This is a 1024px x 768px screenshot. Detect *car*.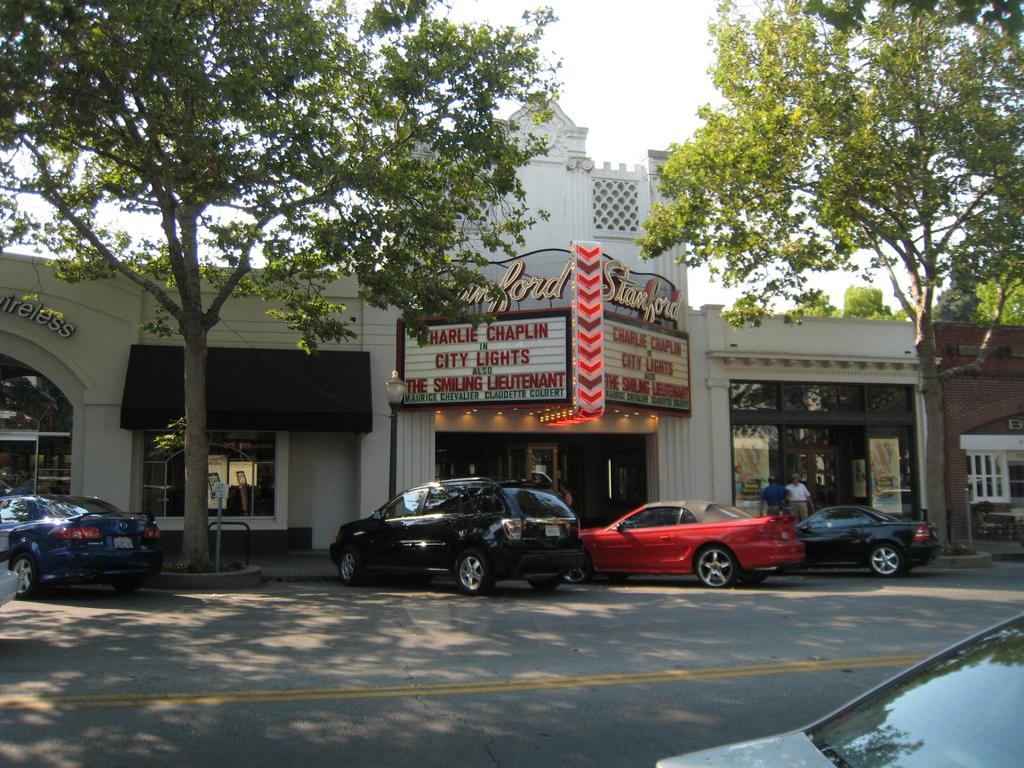
{"x1": 797, "y1": 502, "x2": 936, "y2": 593}.
